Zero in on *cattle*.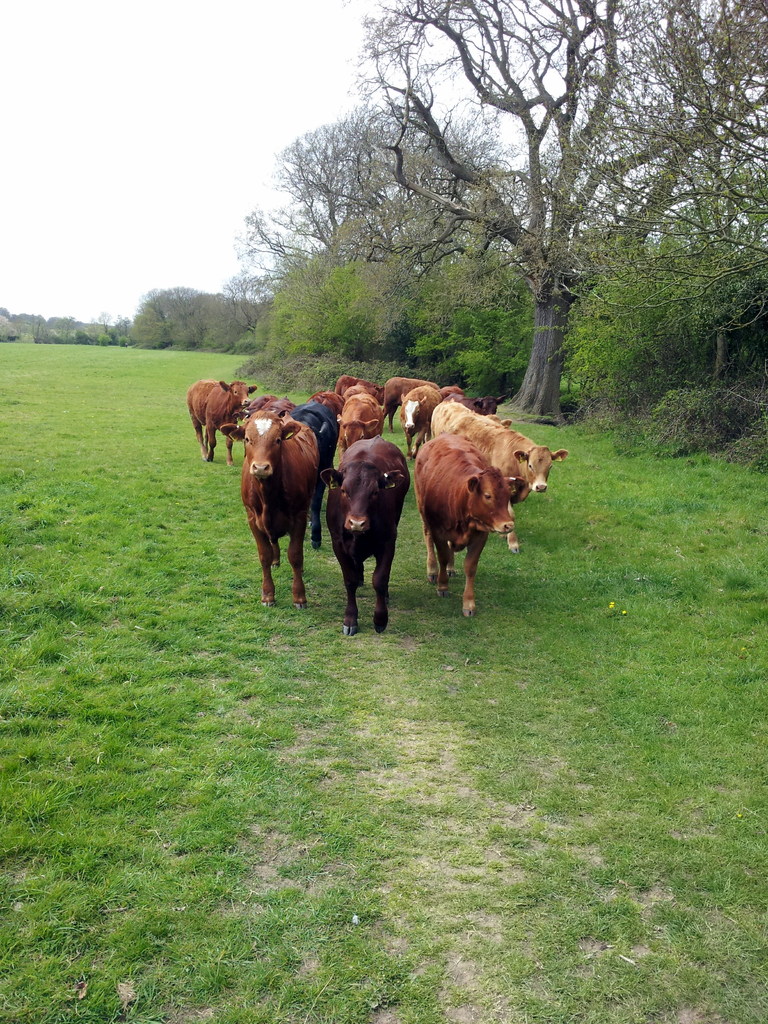
Zeroed in: box(184, 373, 254, 459).
